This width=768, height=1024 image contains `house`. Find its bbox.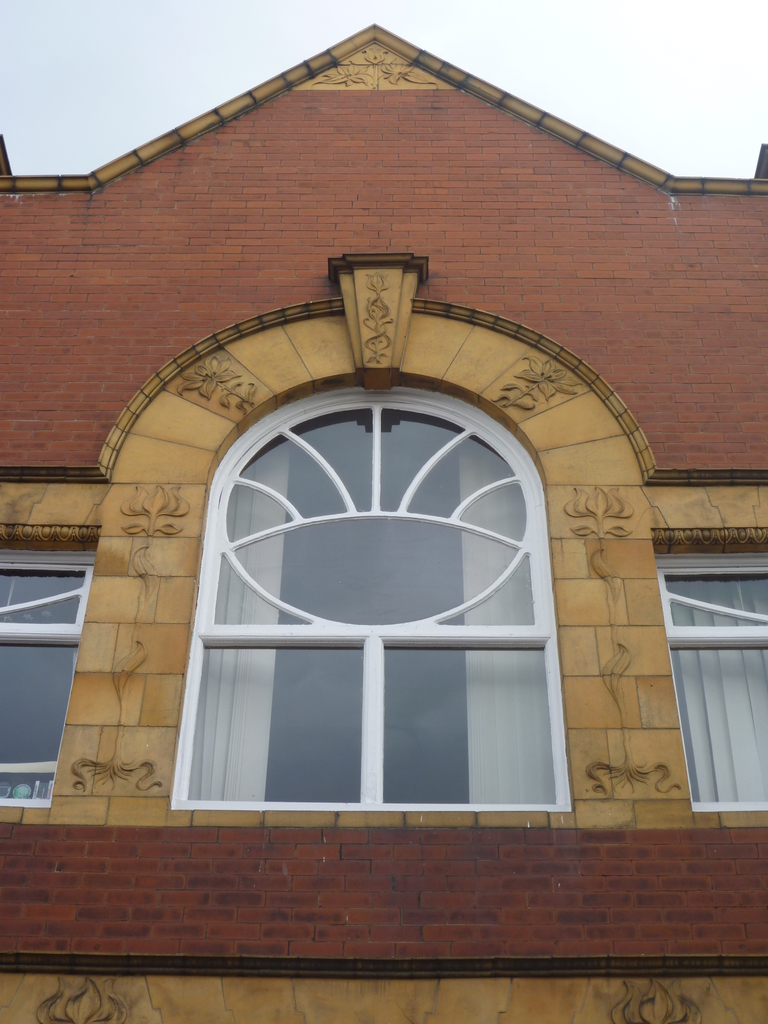
l=0, t=22, r=767, b=1023.
